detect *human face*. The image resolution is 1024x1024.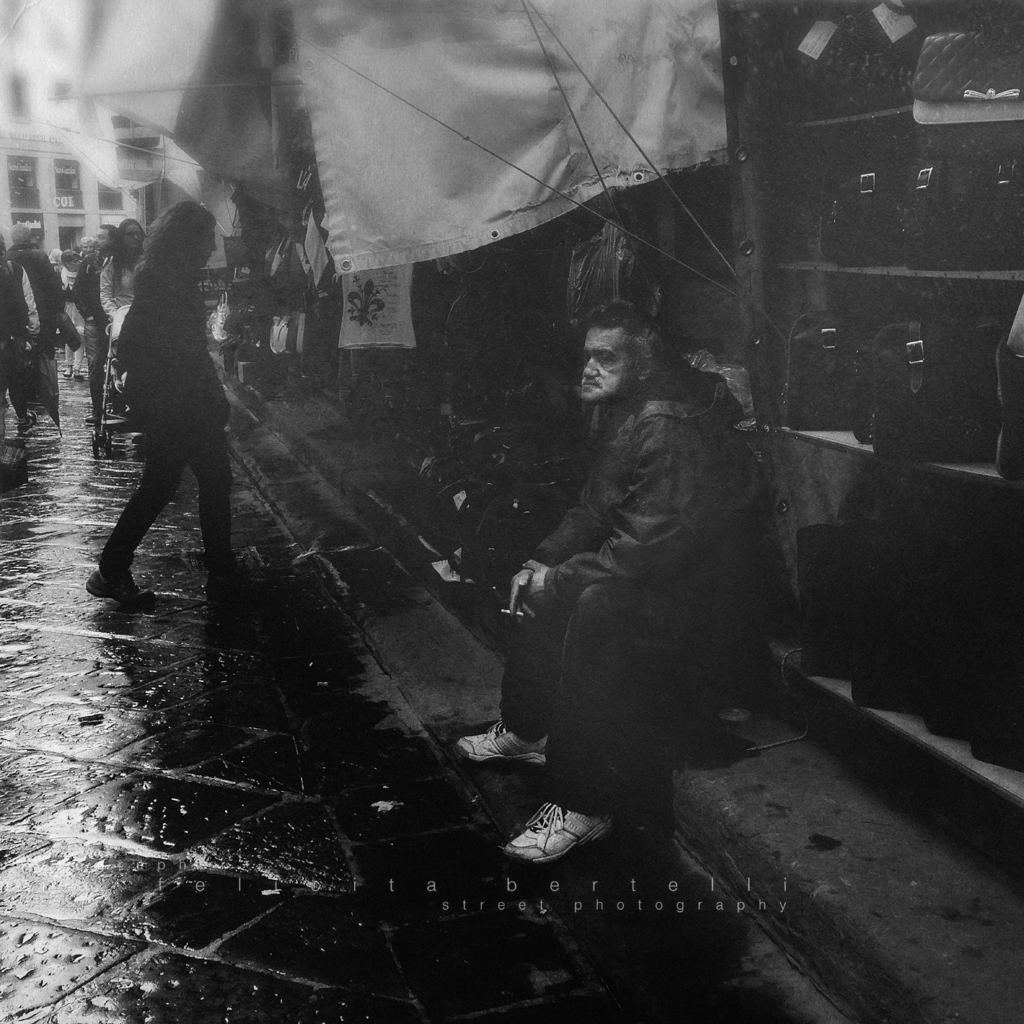
box(120, 223, 145, 252).
